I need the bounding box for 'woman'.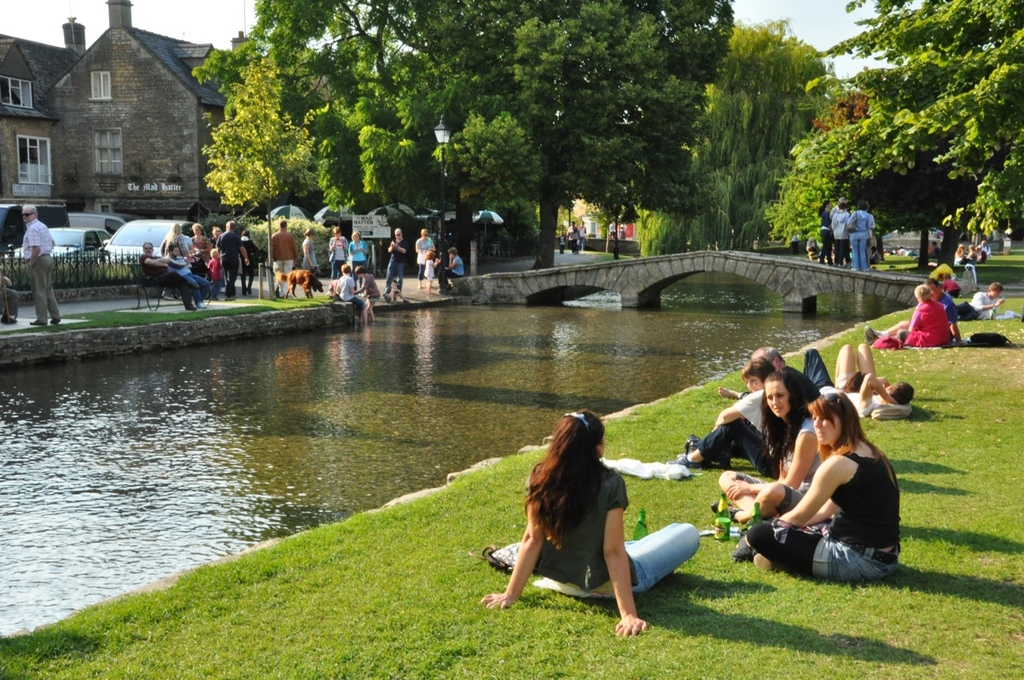
Here it is: bbox=[414, 227, 438, 287].
